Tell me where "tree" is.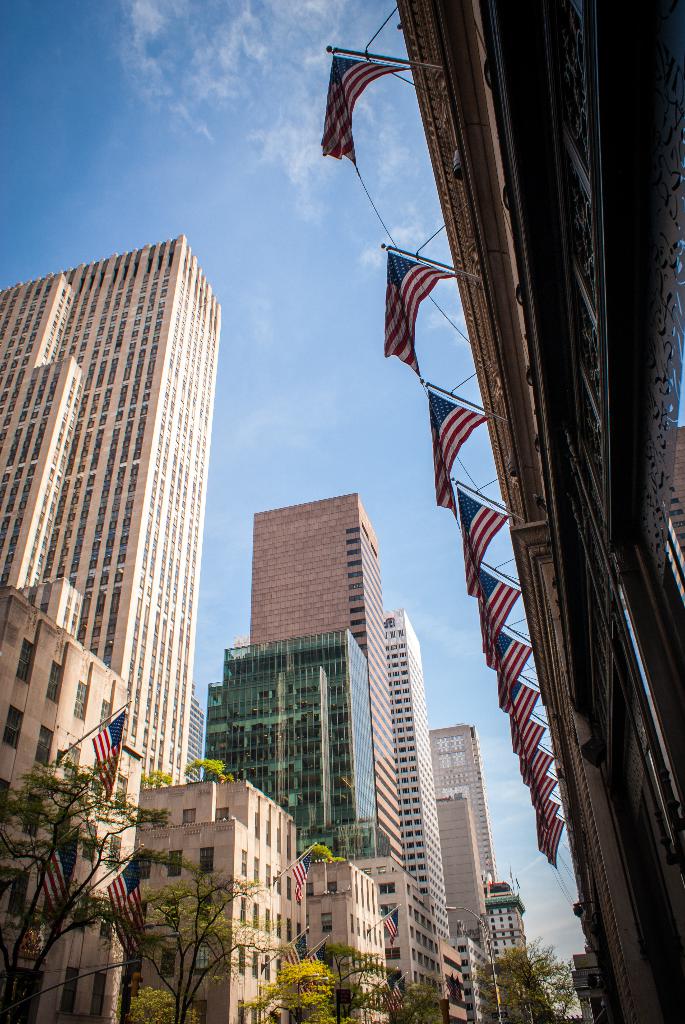
"tree" is at (300,838,336,867).
